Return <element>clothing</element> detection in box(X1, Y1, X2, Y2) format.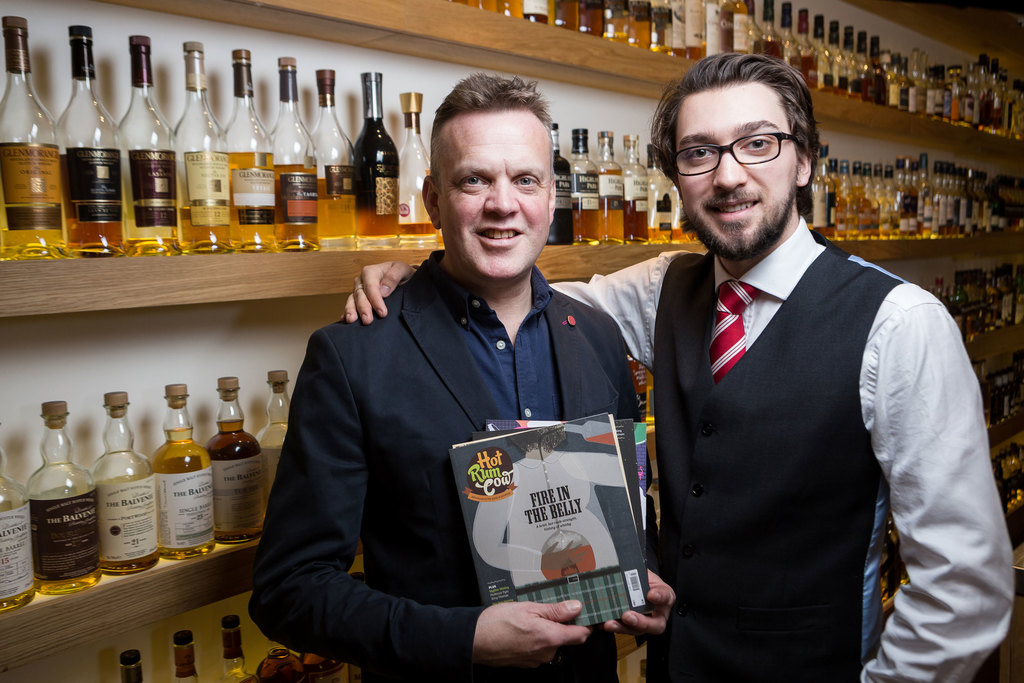
box(239, 253, 662, 682).
